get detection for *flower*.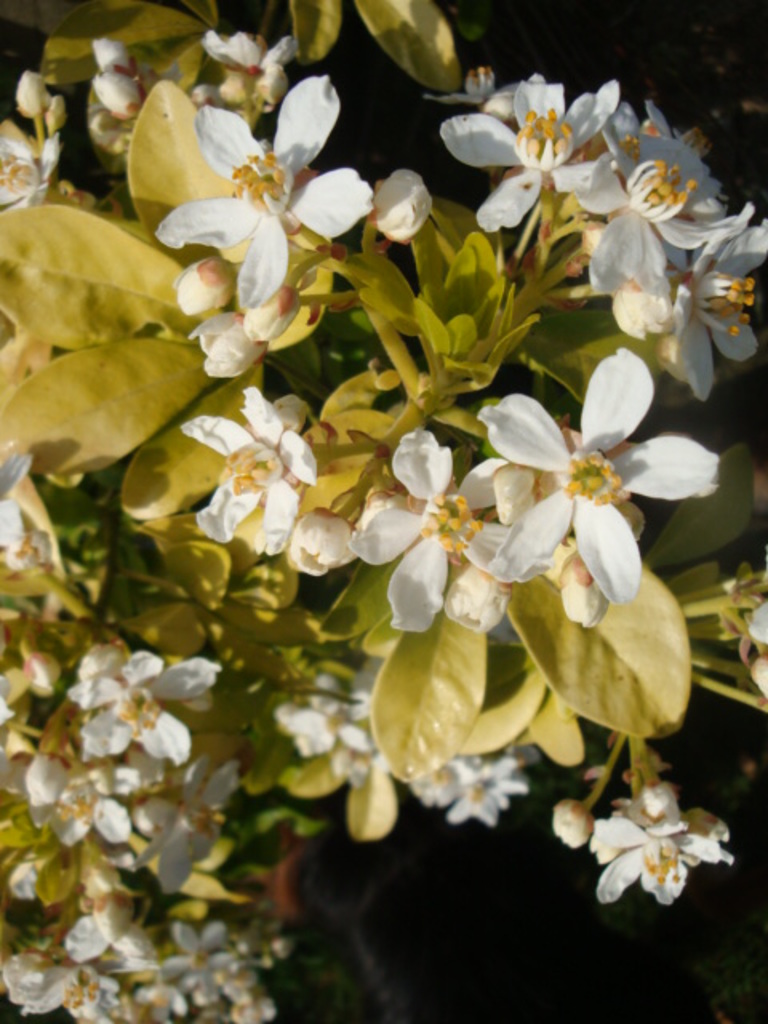
Detection: [0, 445, 35, 565].
